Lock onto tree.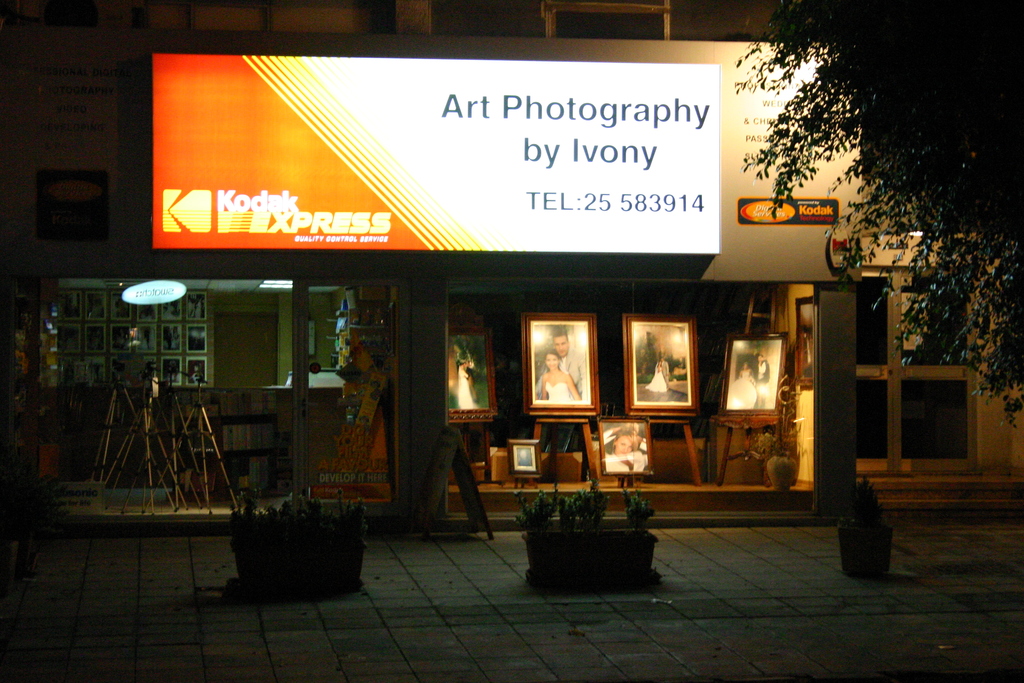
Locked: crop(734, 0, 1023, 427).
